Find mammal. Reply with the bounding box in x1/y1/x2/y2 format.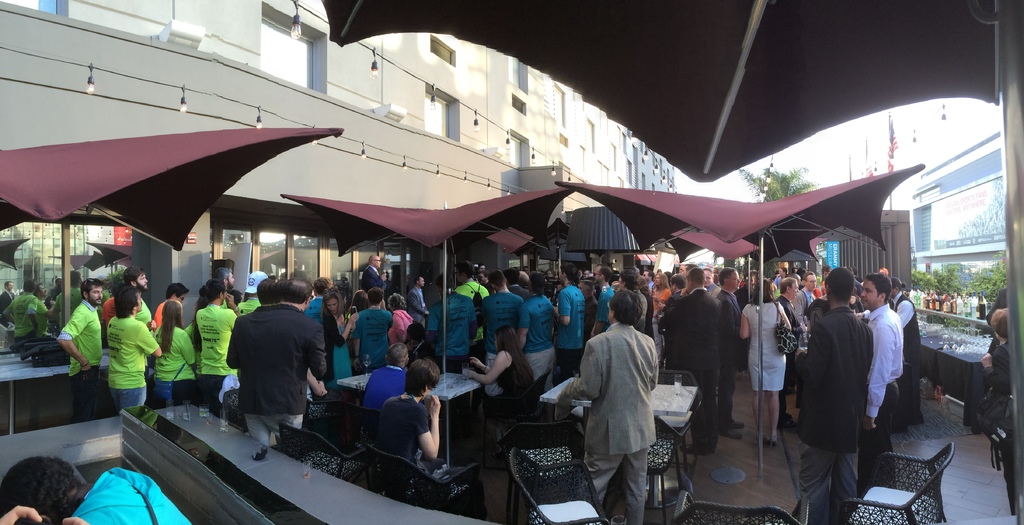
61/275/106/423.
